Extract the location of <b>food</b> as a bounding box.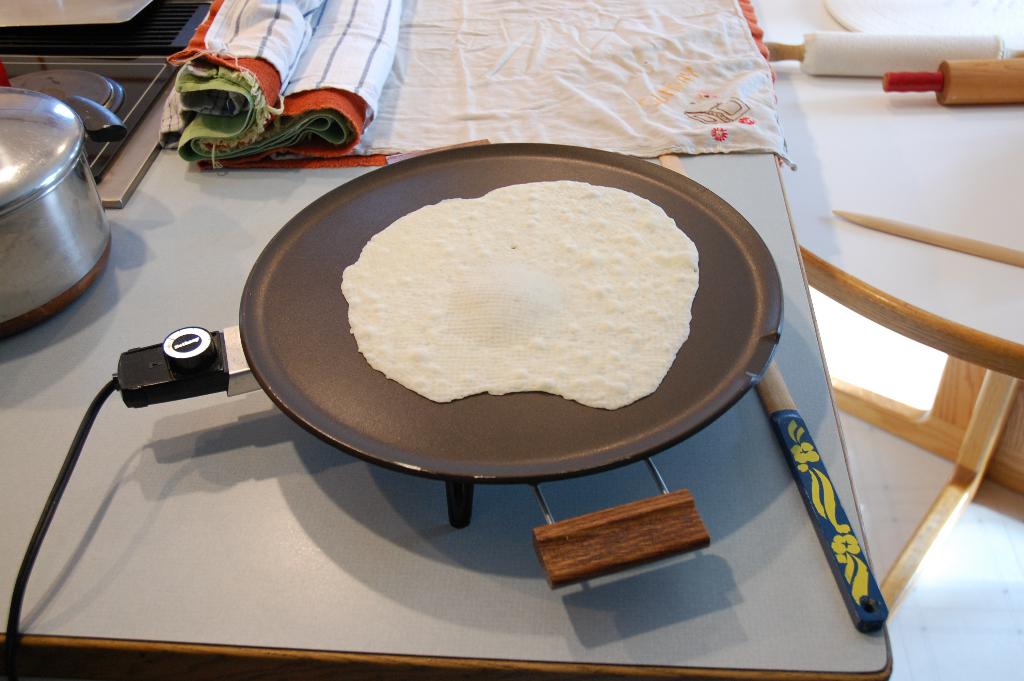
319,177,737,414.
